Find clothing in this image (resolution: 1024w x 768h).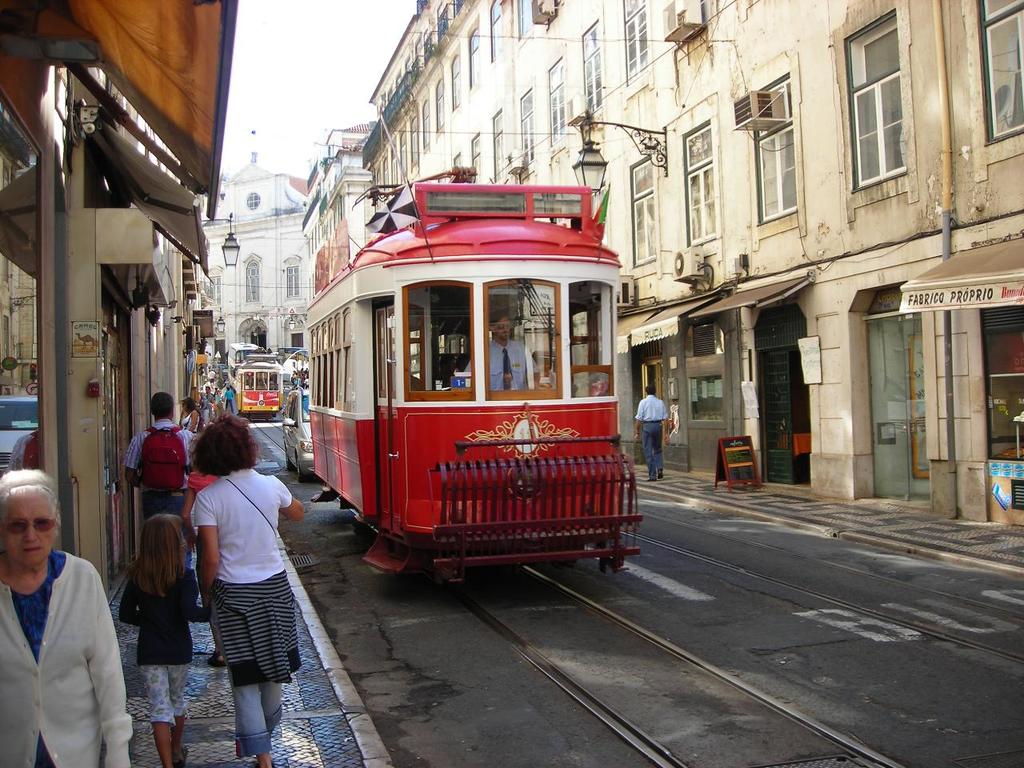
BBox(6, 526, 122, 767).
